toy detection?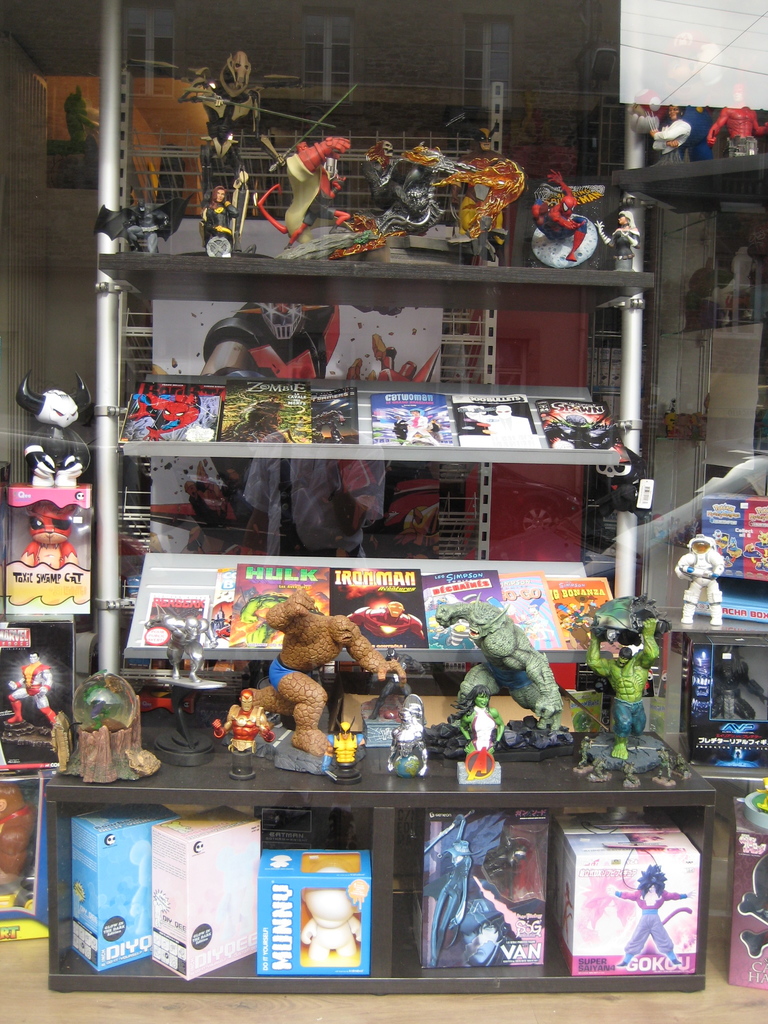
box=[230, 579, 410, 784]
